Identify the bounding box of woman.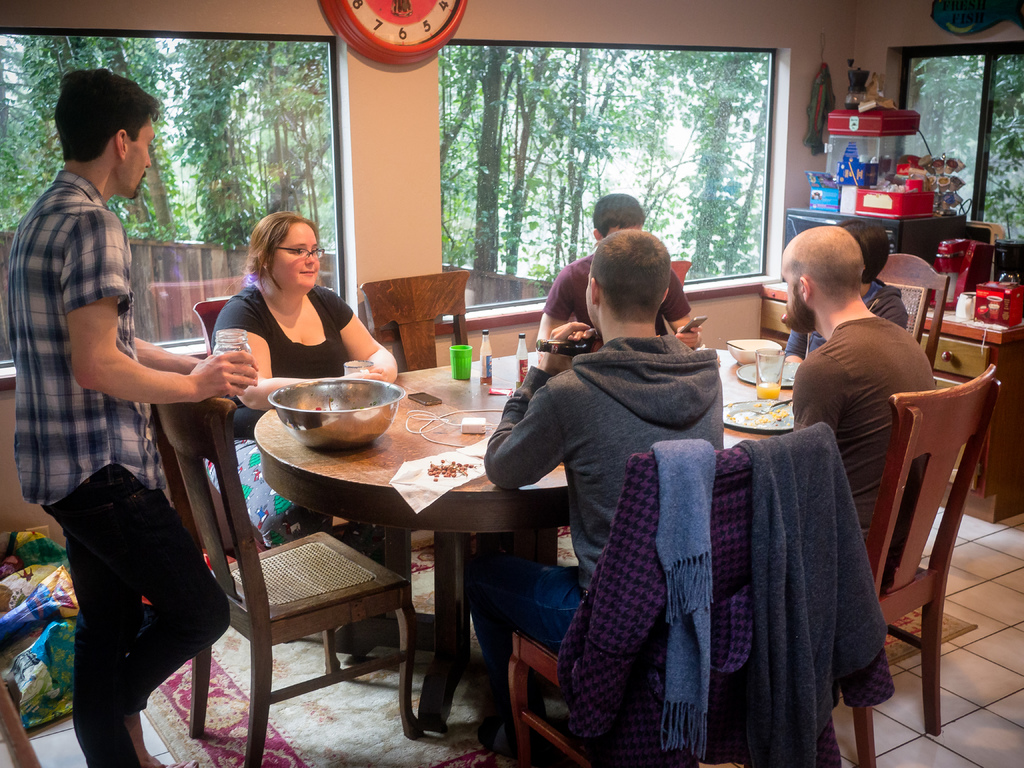
[x1=211, y1=212, x2=399, y2=540].
